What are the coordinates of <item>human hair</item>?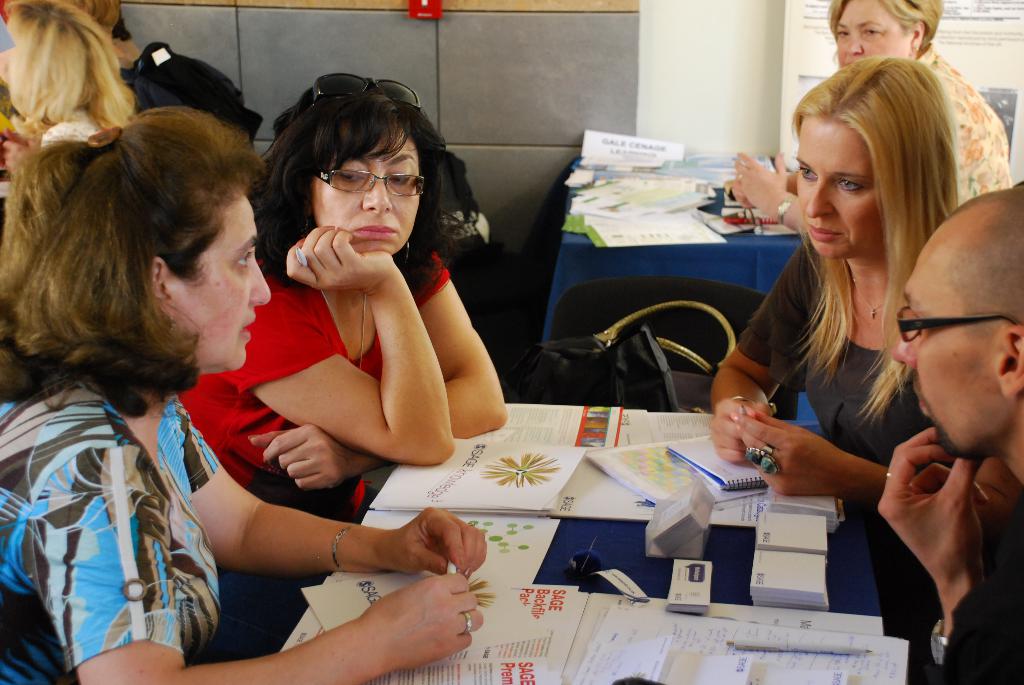
locate(942, 184, 1023, 368).
